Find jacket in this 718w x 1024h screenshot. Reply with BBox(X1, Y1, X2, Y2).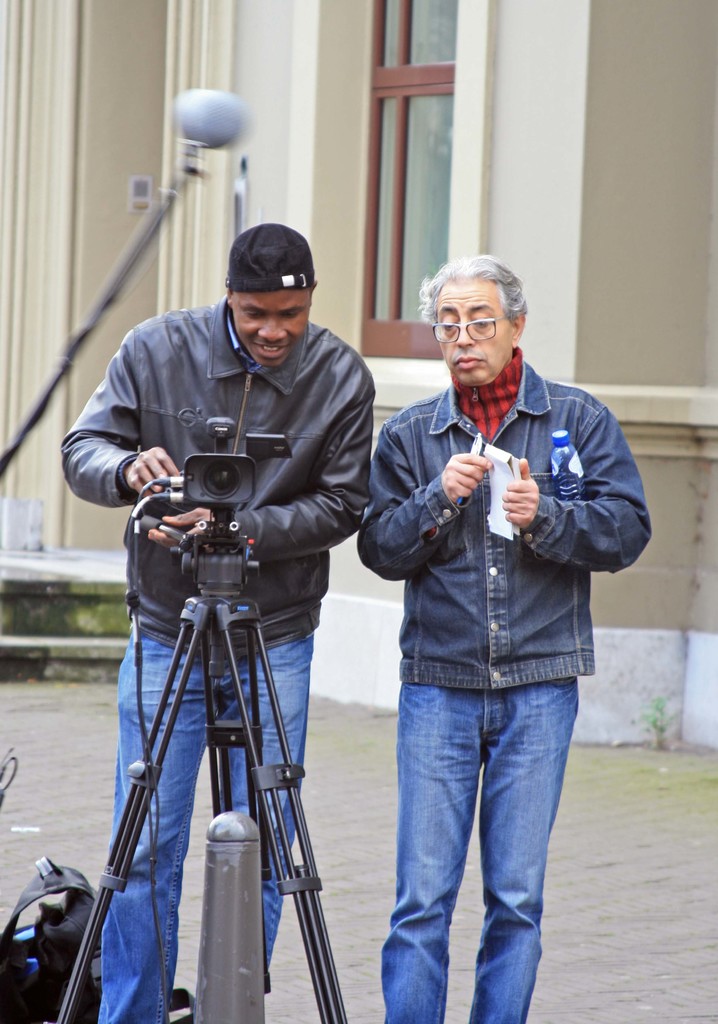
BBox(339, 317, 634, 694).
